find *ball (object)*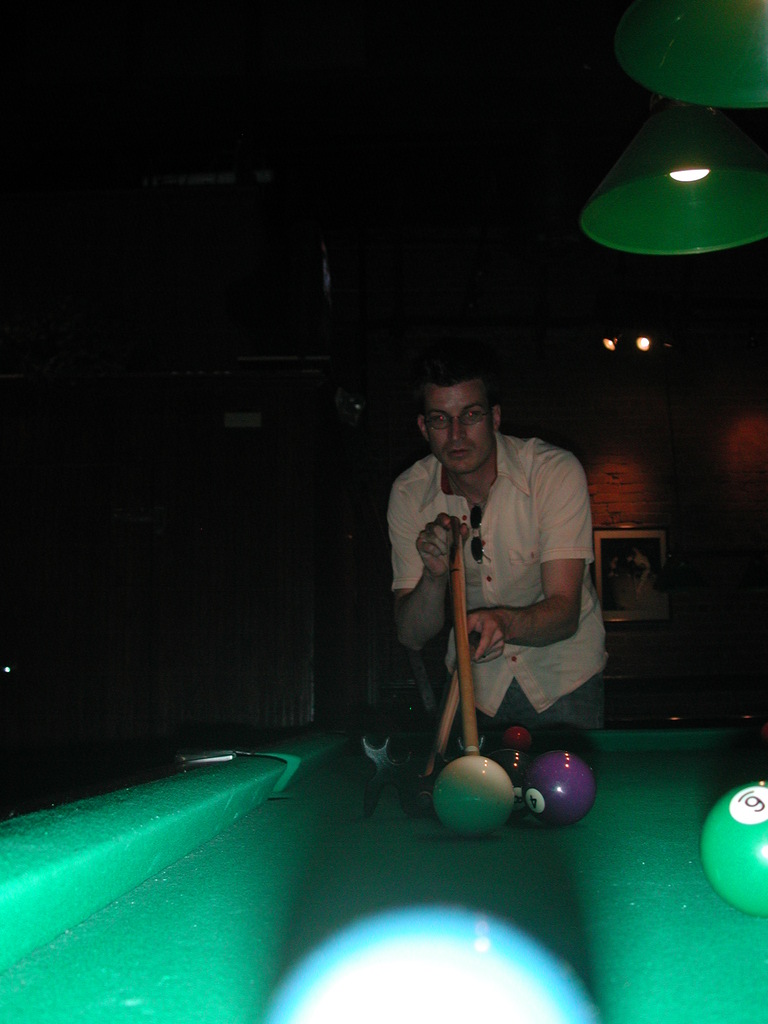
rect(487, 725, 531, 772)
